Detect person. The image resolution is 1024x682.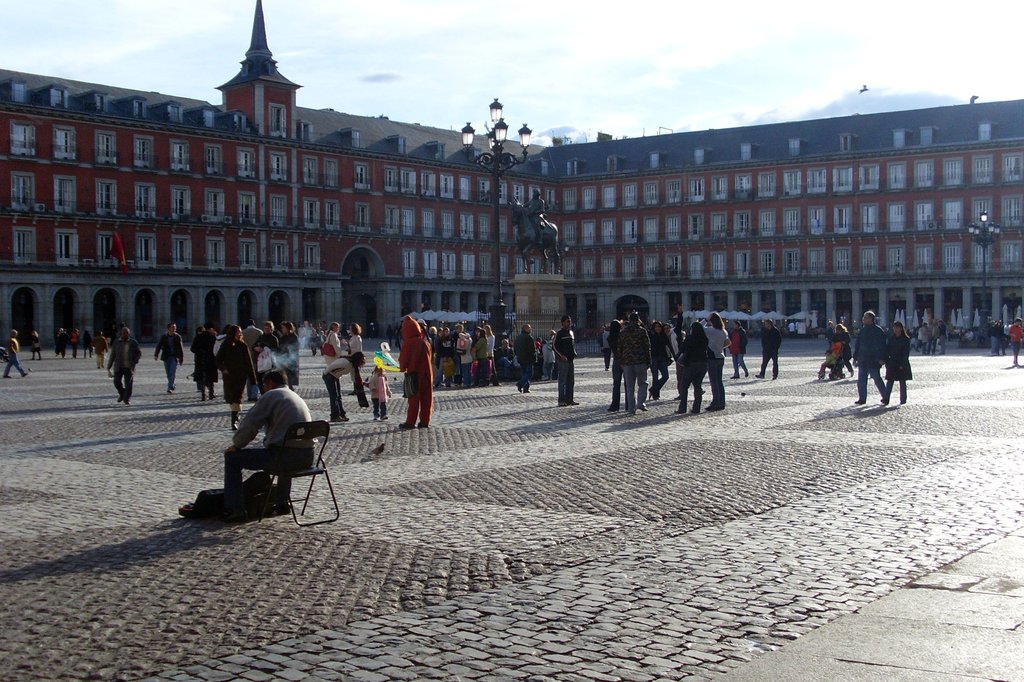
(x1=729, y1=318, x2=750, y2=378).
